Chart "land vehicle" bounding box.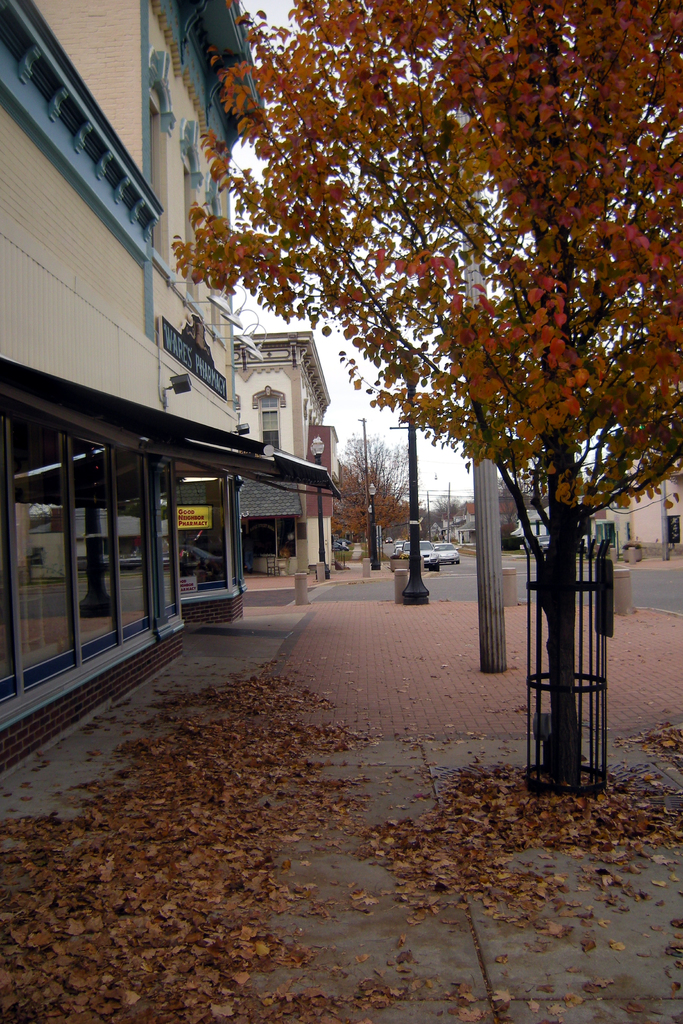
Charted: rect(333, 540, 345, 553).
